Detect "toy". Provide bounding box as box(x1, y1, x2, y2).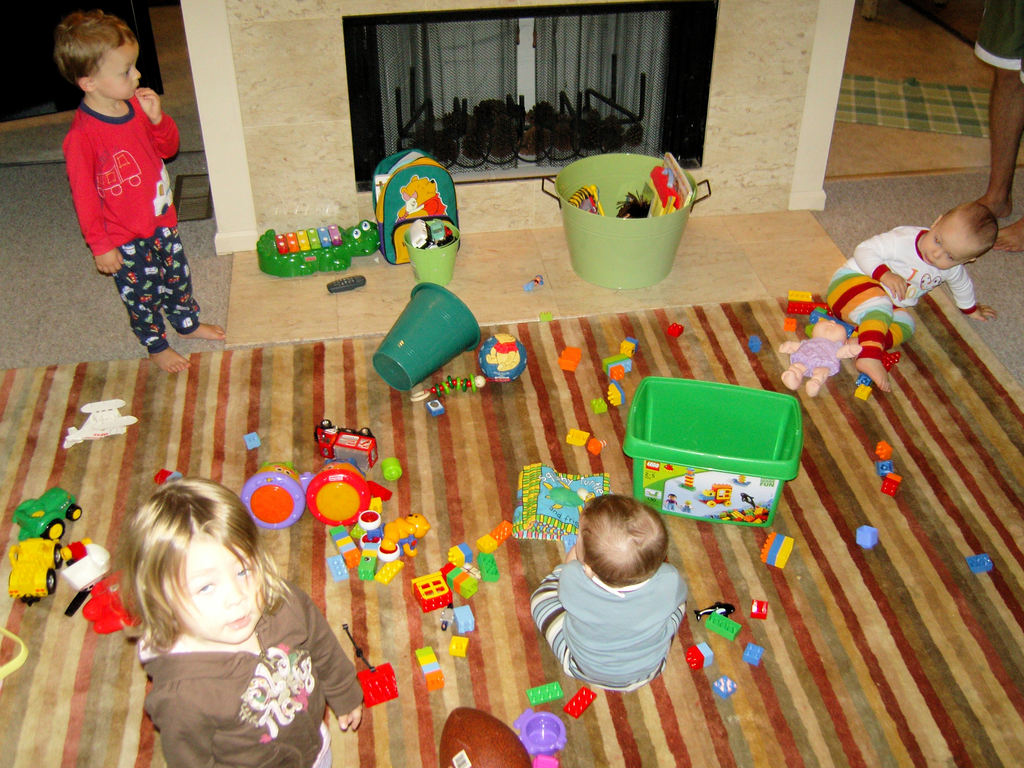
box(860, 376, 870, 387).
